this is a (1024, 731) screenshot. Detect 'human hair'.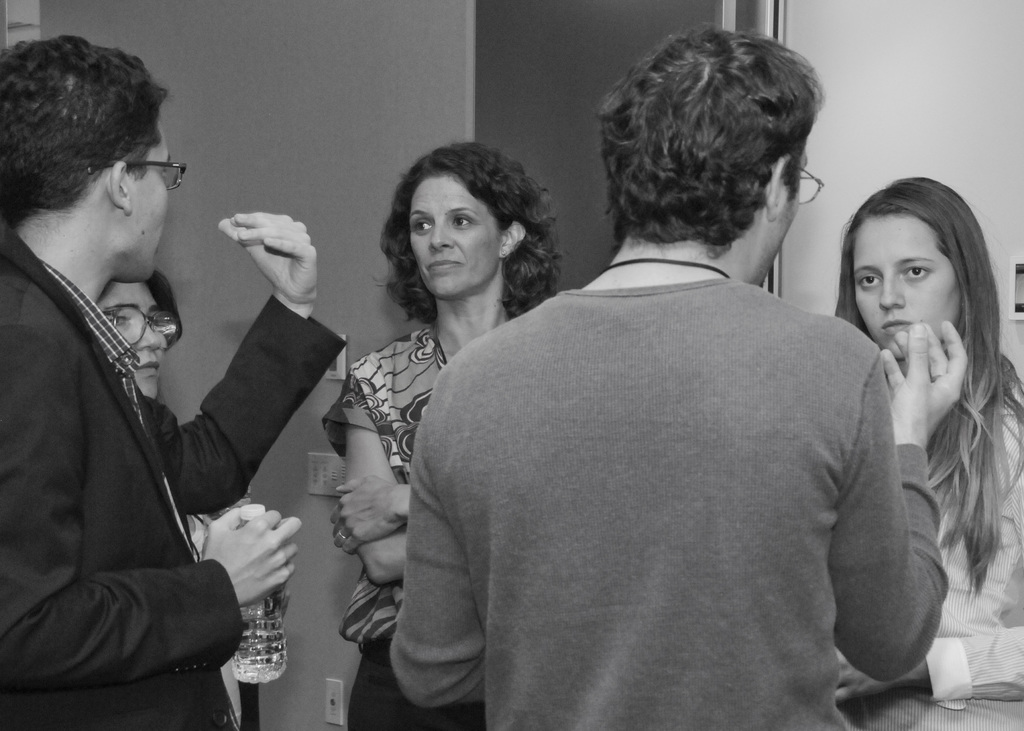
<region>589, 35, 830, 259</region>.
